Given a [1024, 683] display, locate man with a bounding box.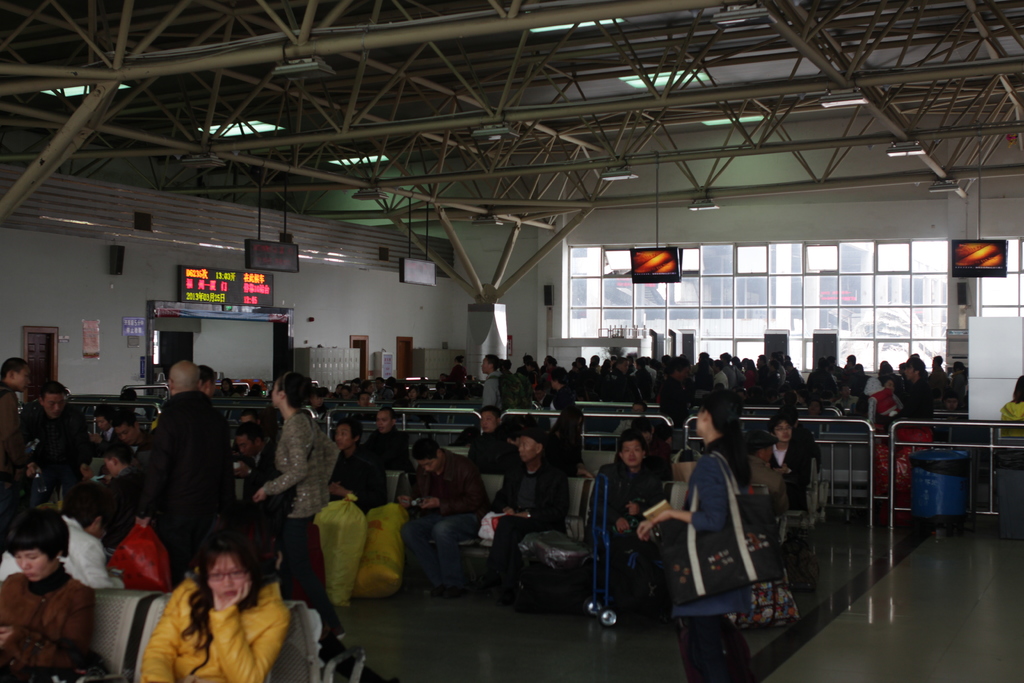
Located: x1=203, y1=368, x2=220, y2=404.
